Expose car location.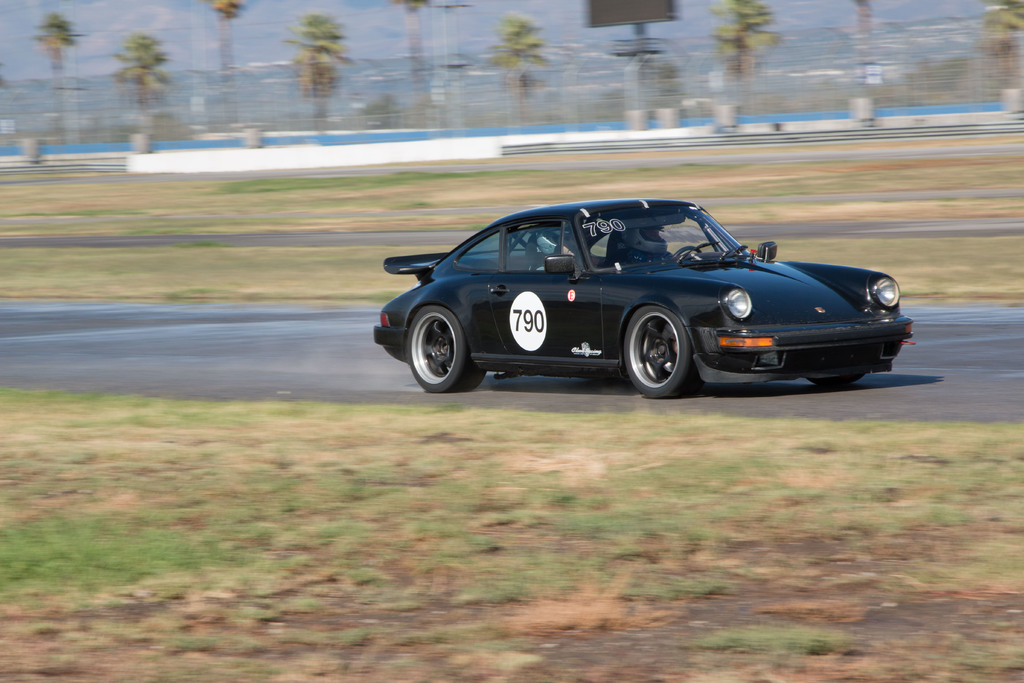
Exposed at [x1=364, y1=195, x2=920, y2=402].
